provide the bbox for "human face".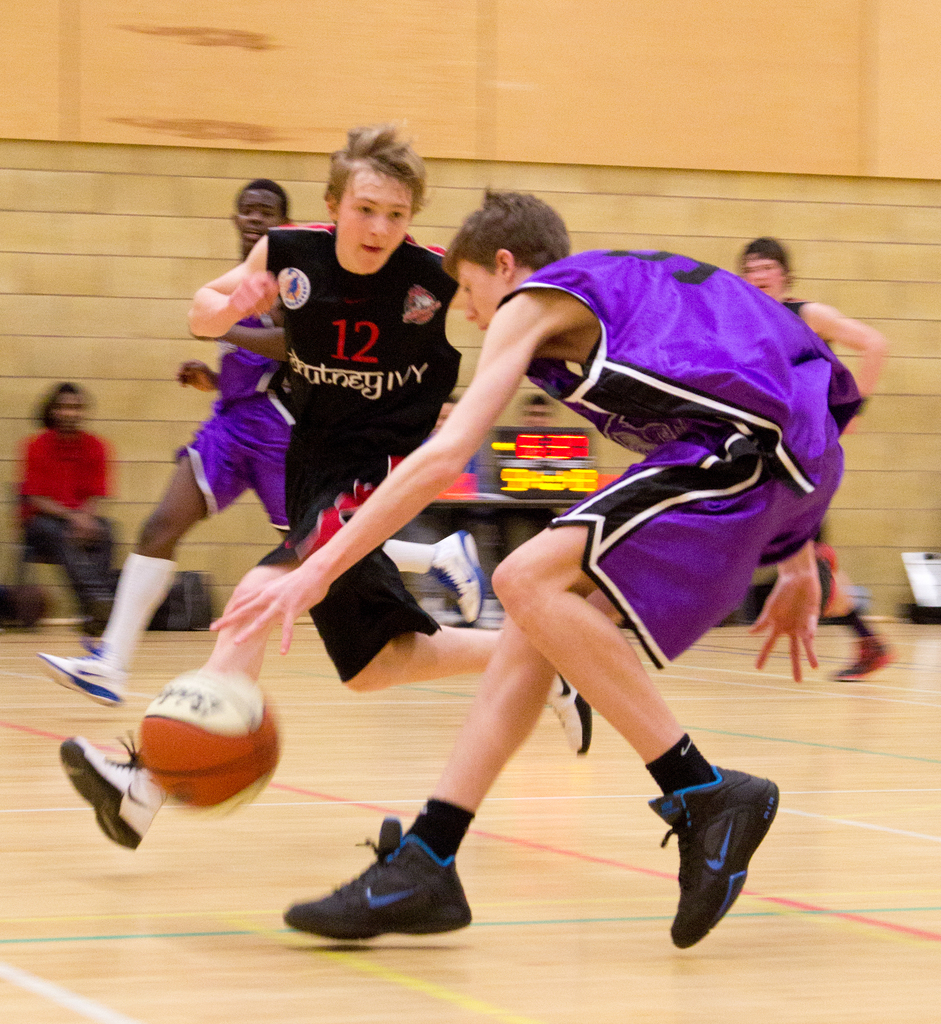
select_region(53, 394, 81, 435).
